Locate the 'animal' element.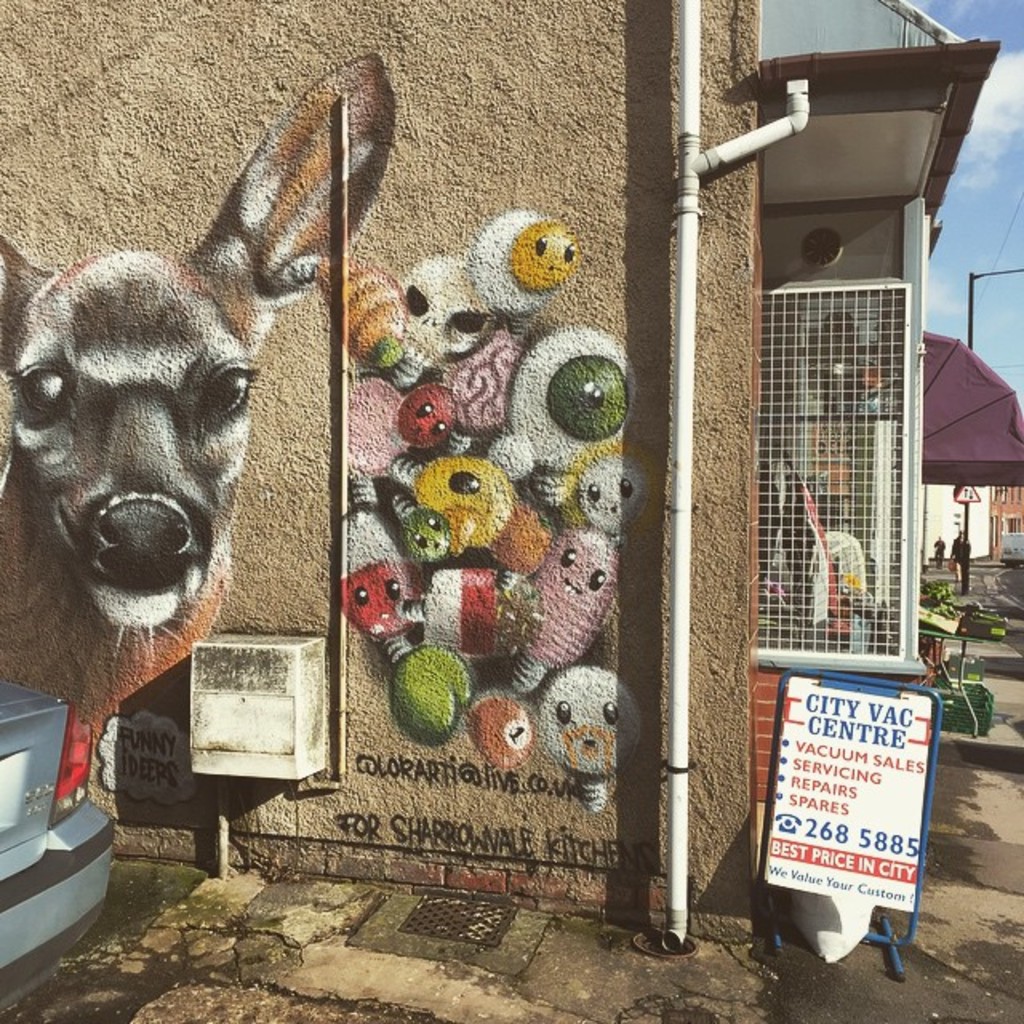
Element bbox: Rect(0, 45, 394, 762).
